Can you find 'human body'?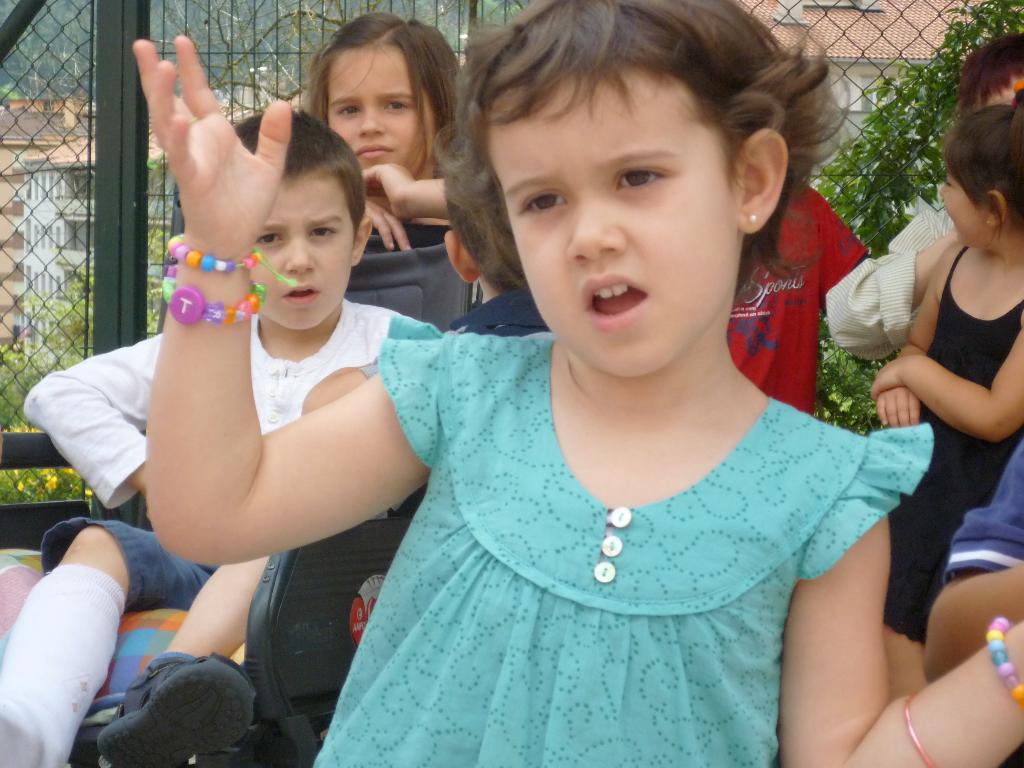
Yes, bounding box: <region>849, 50, 1023, 674</region>.
